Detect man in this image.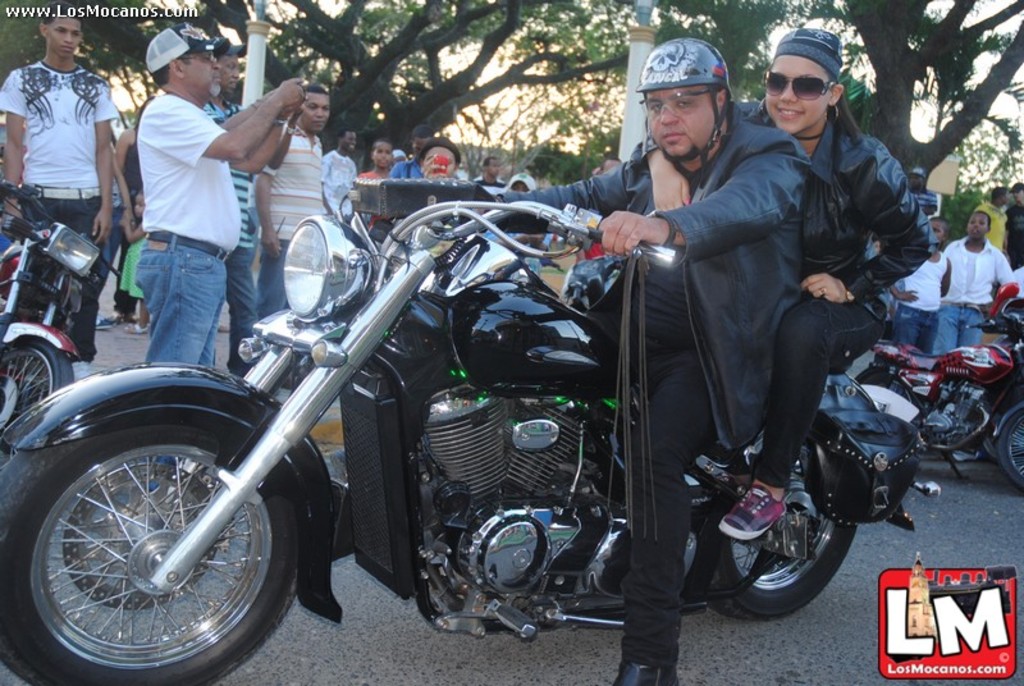
Detection: 481,155,506,186.
